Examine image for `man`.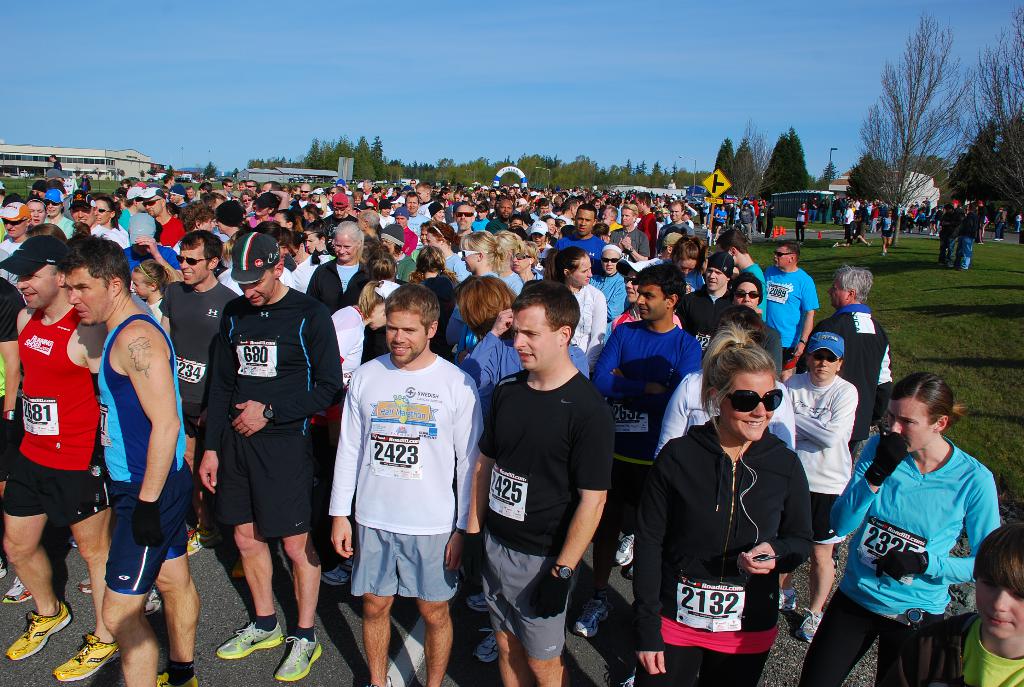
Examination result: bbox=(634, 189, 661, 246).
